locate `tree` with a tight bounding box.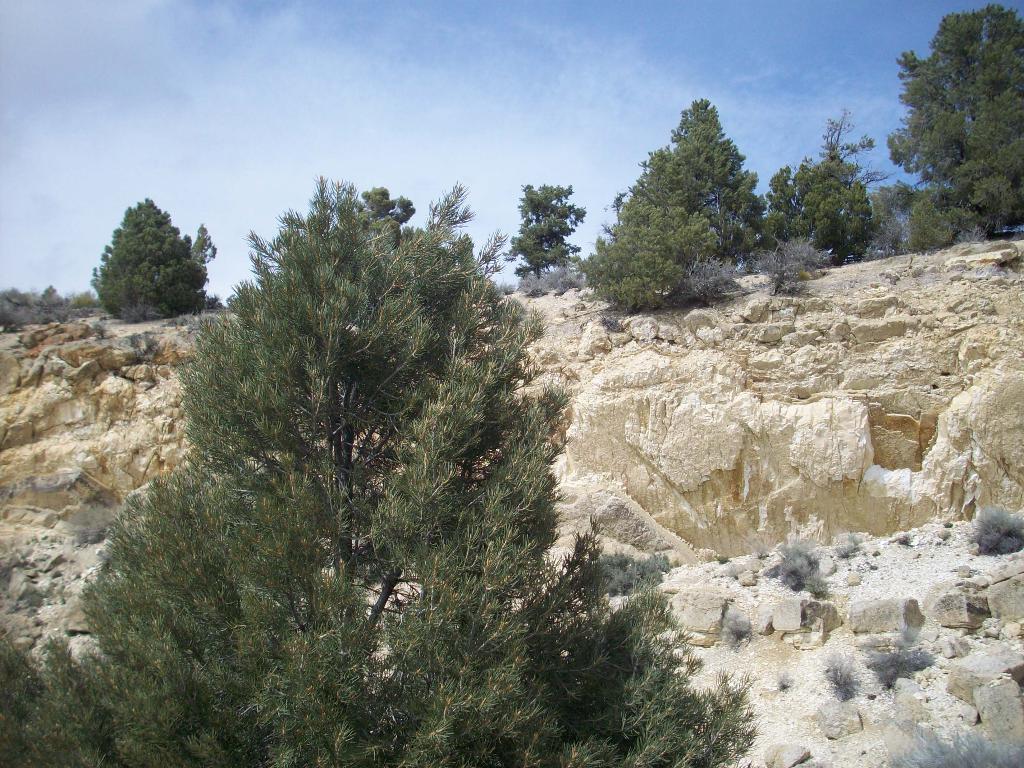
(left=767, top=113, right=885, bottom=268).
